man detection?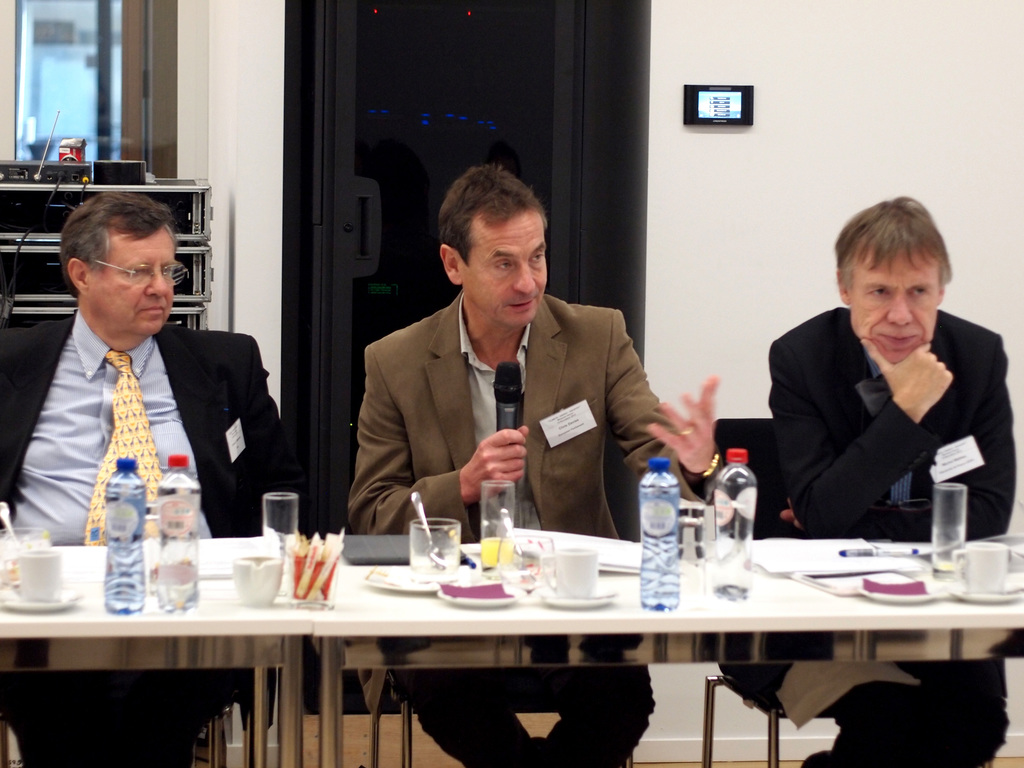
758:193:1016:767
